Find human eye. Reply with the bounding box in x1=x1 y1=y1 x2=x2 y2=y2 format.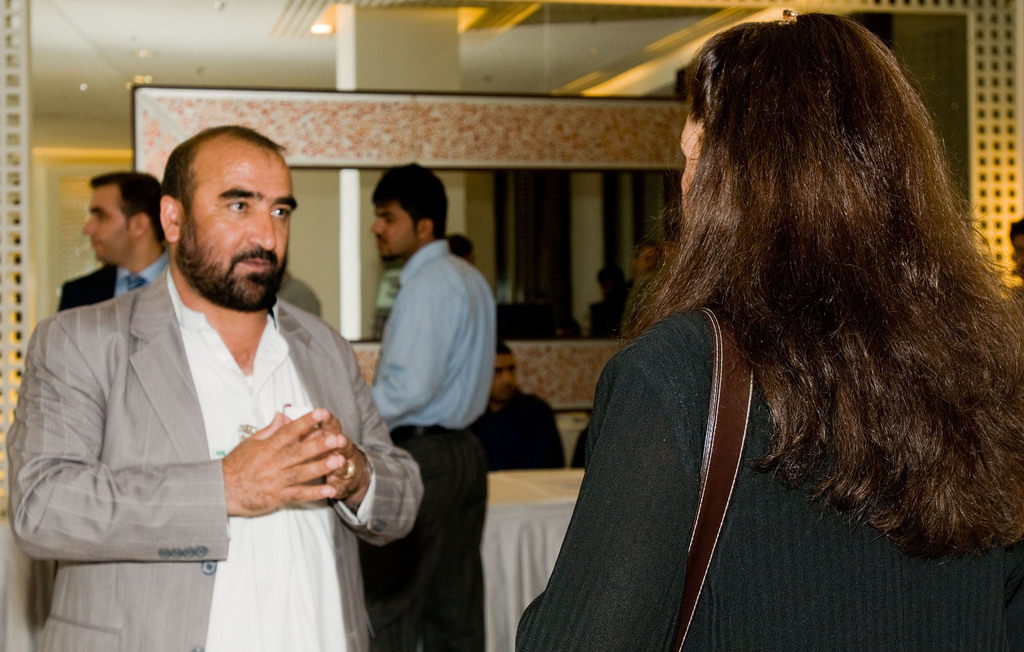
x1=97 y1=213 x2=105 y2=222.
